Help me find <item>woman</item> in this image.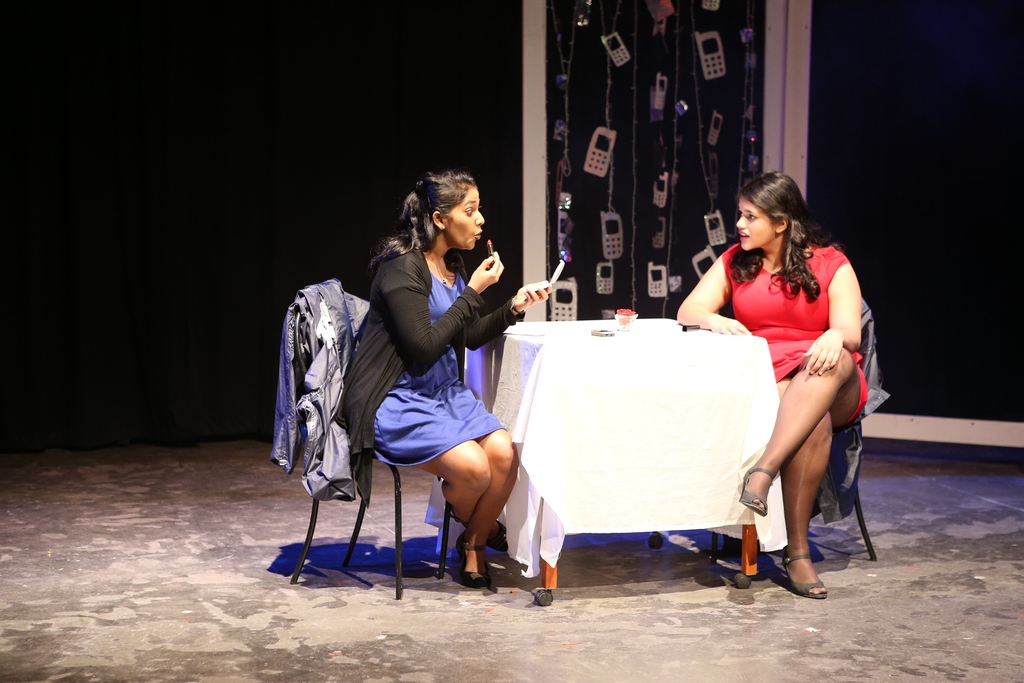
Found it: [718, 162, 874, 592].
